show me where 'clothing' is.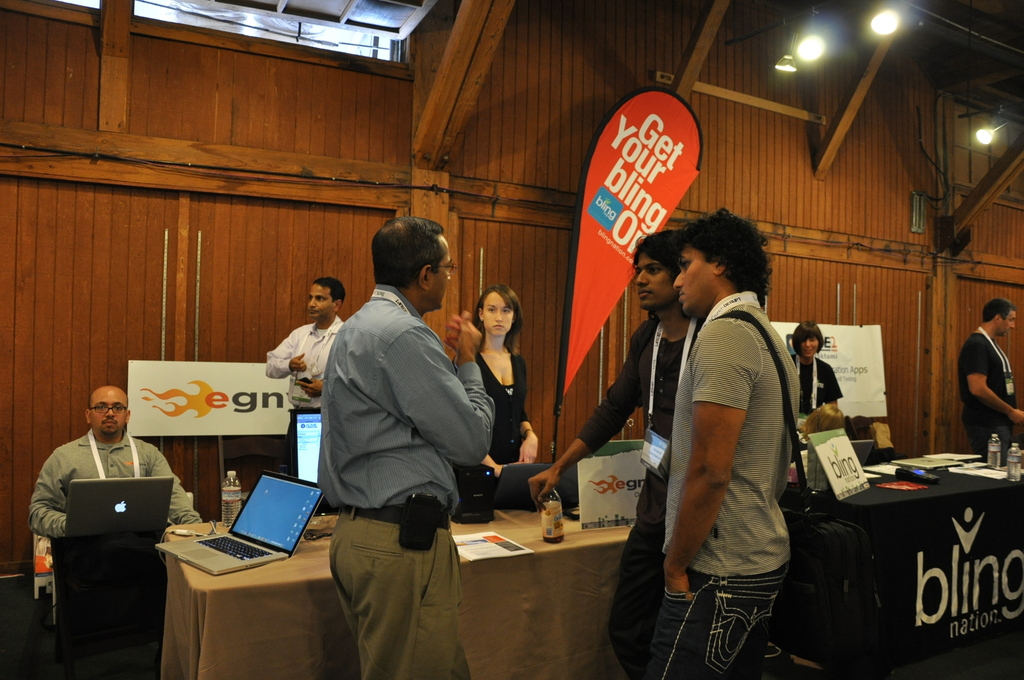
'clothing' is at region(261, 314, 345, 467).
